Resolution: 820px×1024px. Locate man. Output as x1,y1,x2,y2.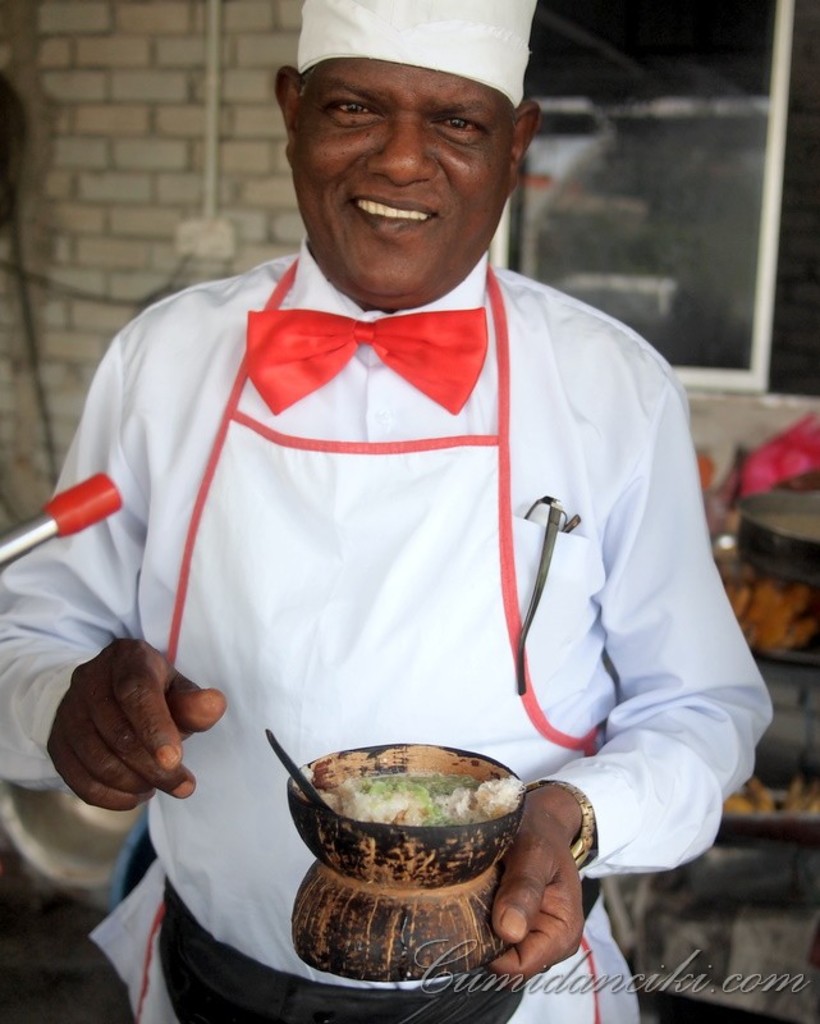
0,0,782,1023.
